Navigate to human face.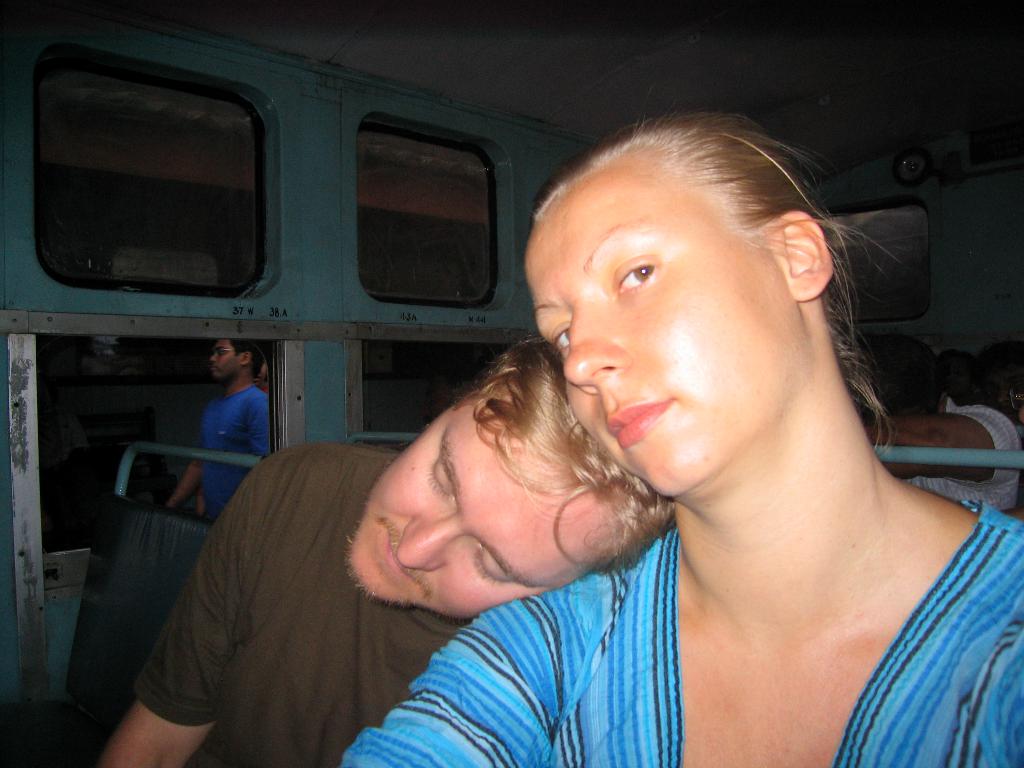
Navigation target: x1=533, y1=170, x2=795, y2=493.
